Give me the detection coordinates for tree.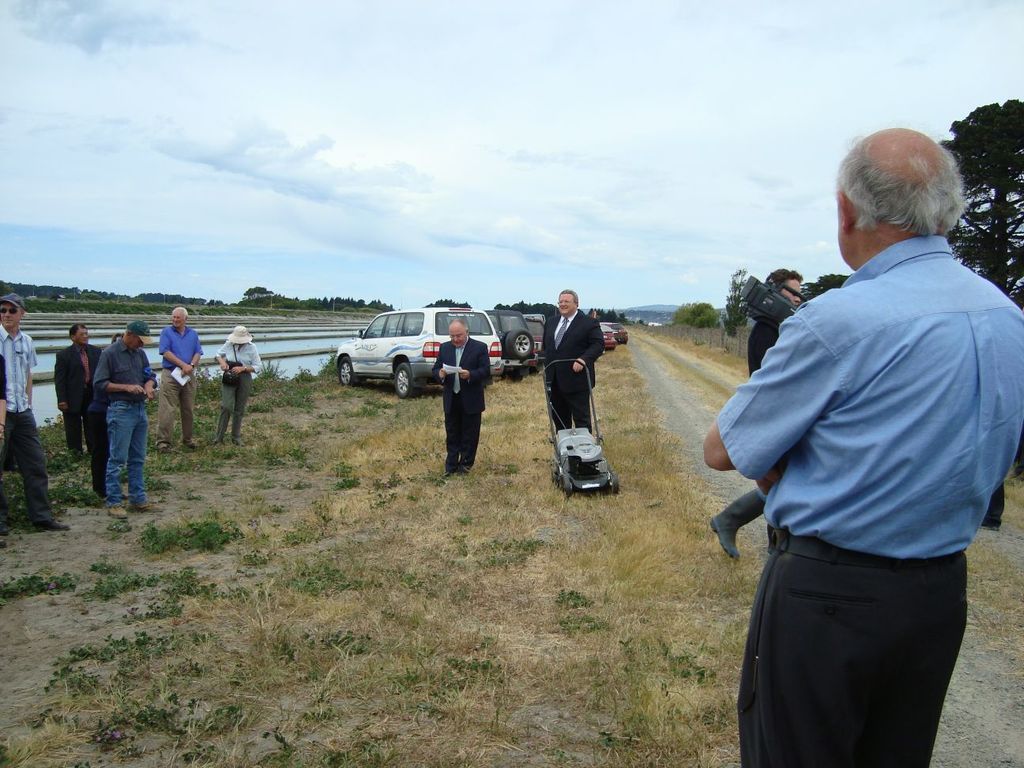
bbox=(936, 101, 1023, 311).
